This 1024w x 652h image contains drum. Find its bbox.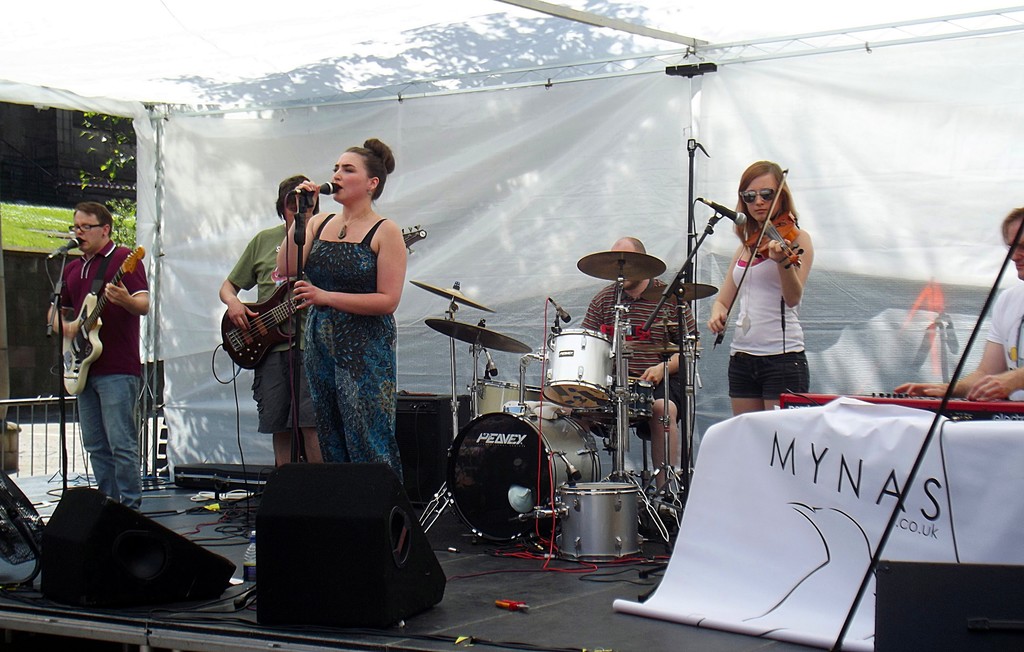
(x1=540, y1=468, x2=657, y2=561).
